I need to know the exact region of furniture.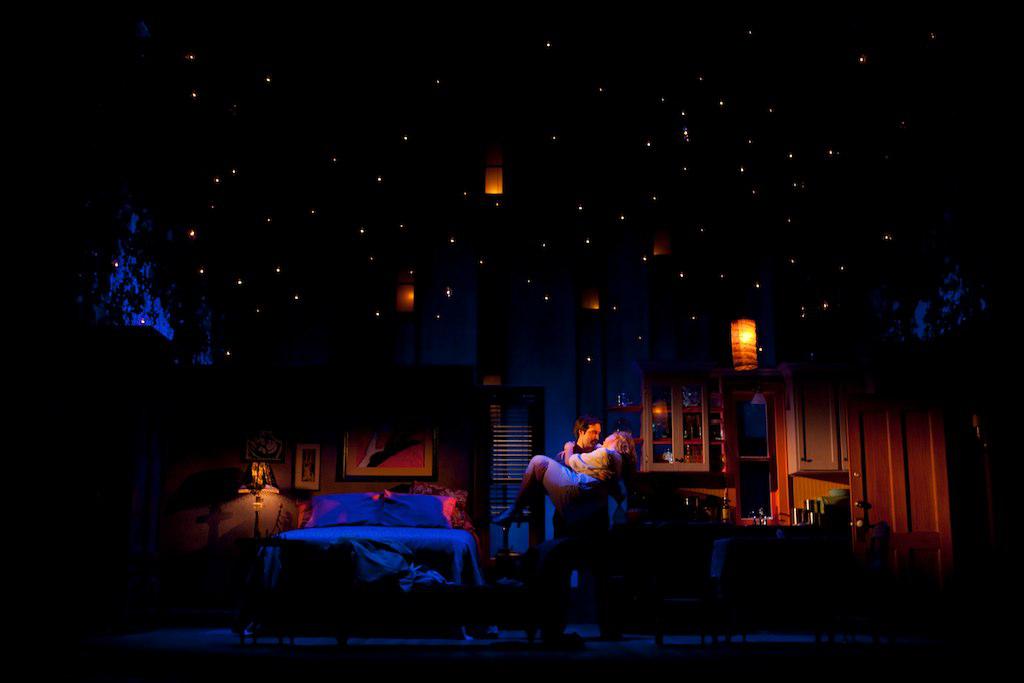
Region: bbox=(654, 534, 743, 649).
